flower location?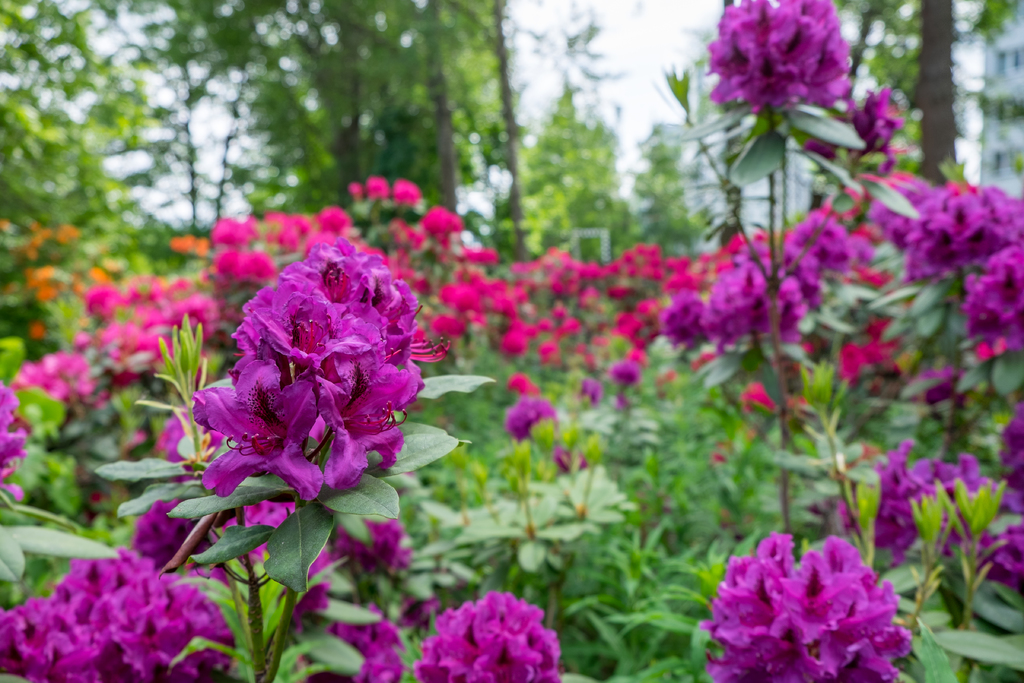
region(612, 354, 641, 384)
